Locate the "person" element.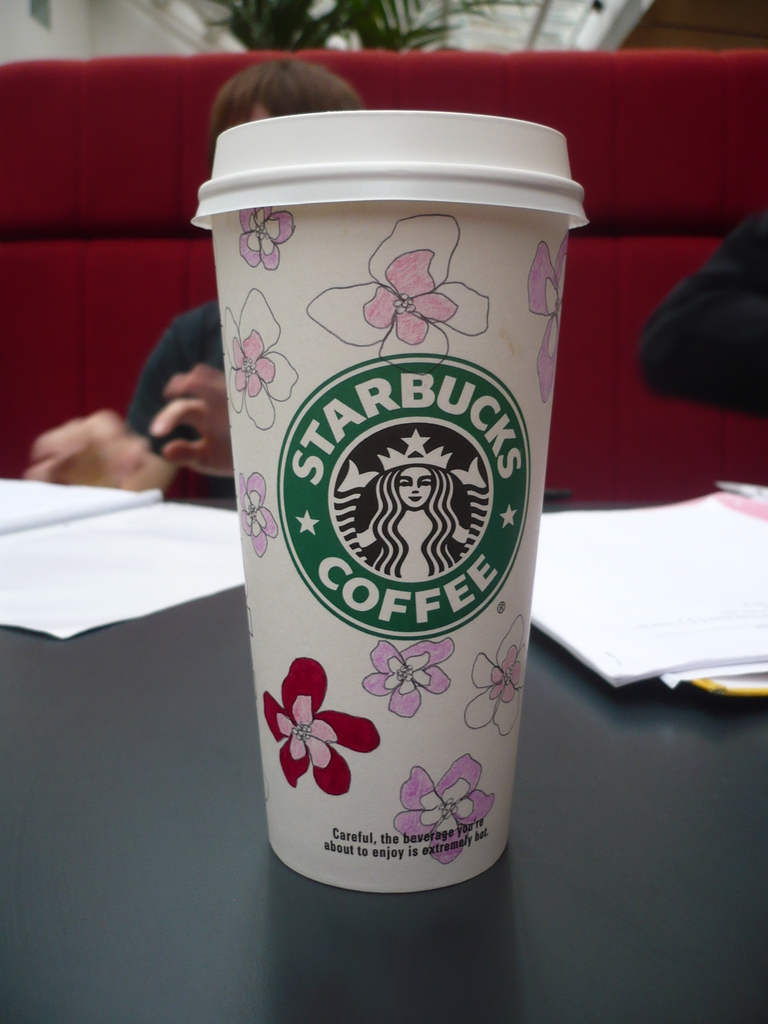
Element bbox: {"left": 26, "top": 61, "right": 368, "bottom": 498}.
